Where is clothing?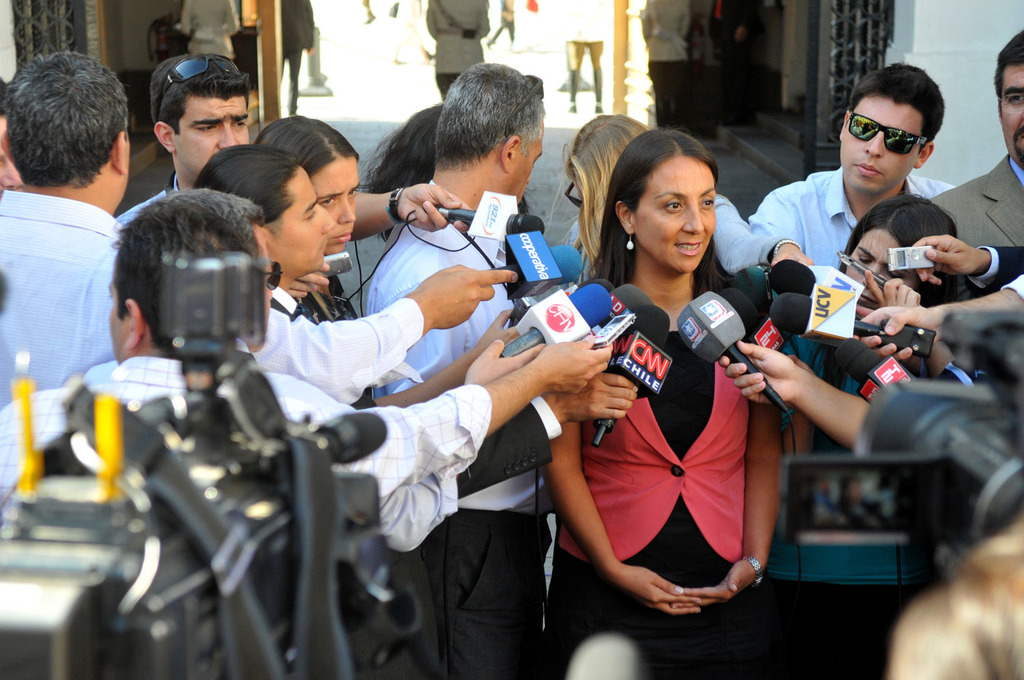
[1, 136, 143, 384].
